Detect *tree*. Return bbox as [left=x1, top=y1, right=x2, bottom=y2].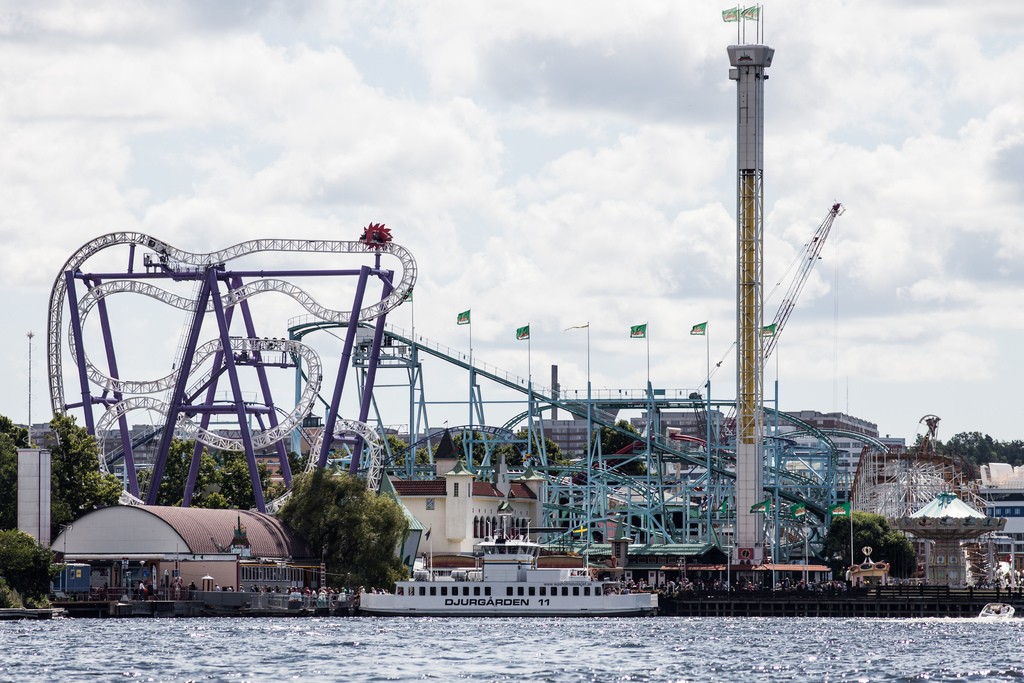
[left=824, top=509, right=918, bottom=587].
